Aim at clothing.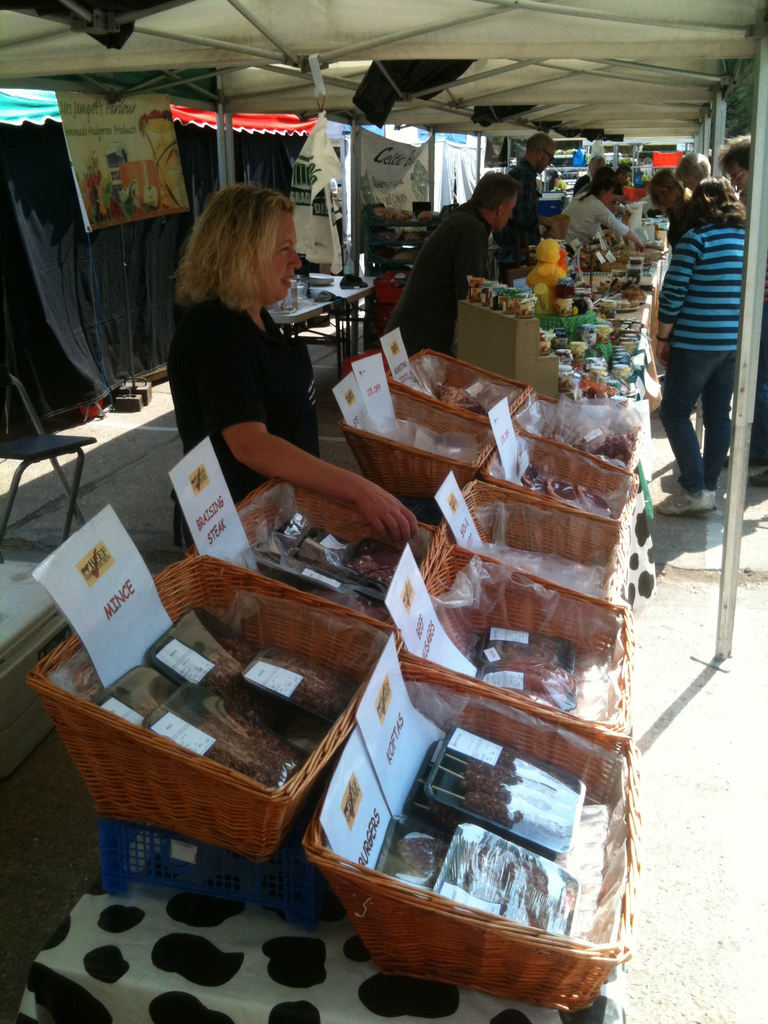
Aimed at (160,288,323,541).
